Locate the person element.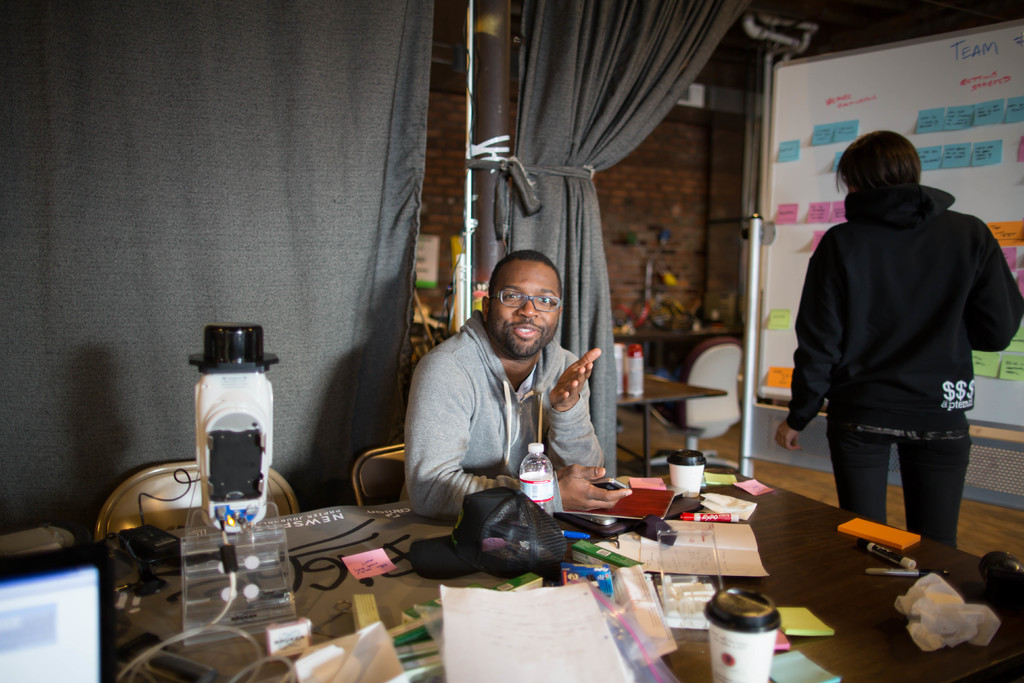
Element bbox: x1=771 y1=130 x2=1023 y2=547.
